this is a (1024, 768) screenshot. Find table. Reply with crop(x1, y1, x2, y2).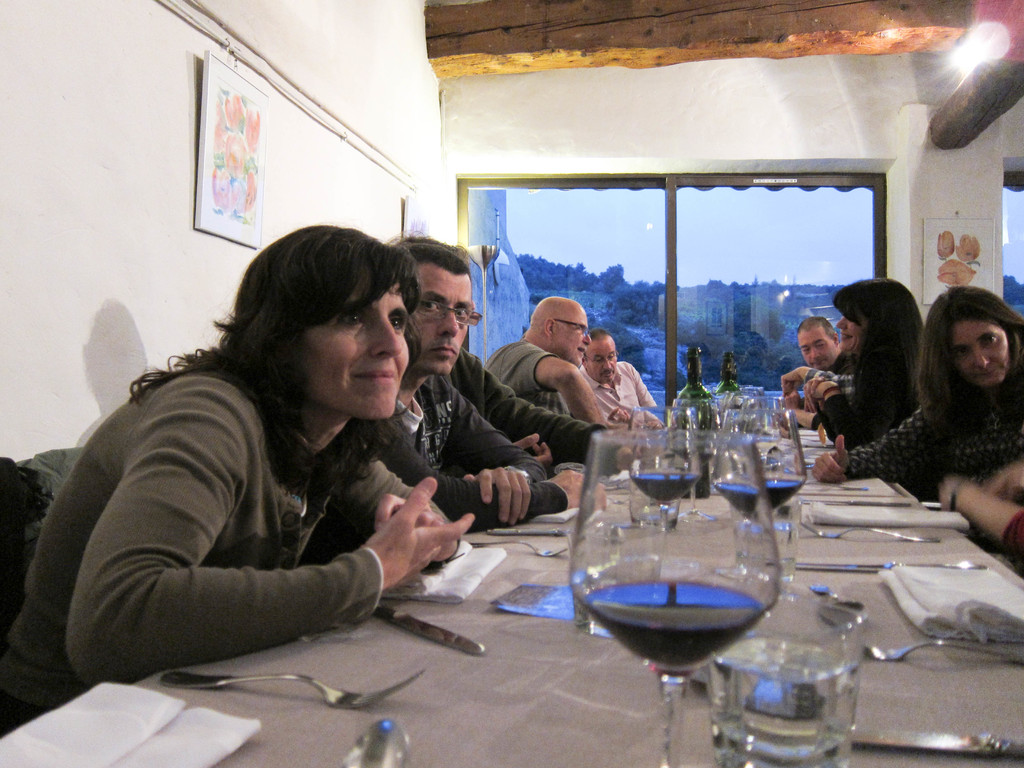
crop(0, 301, 1012, 735).
